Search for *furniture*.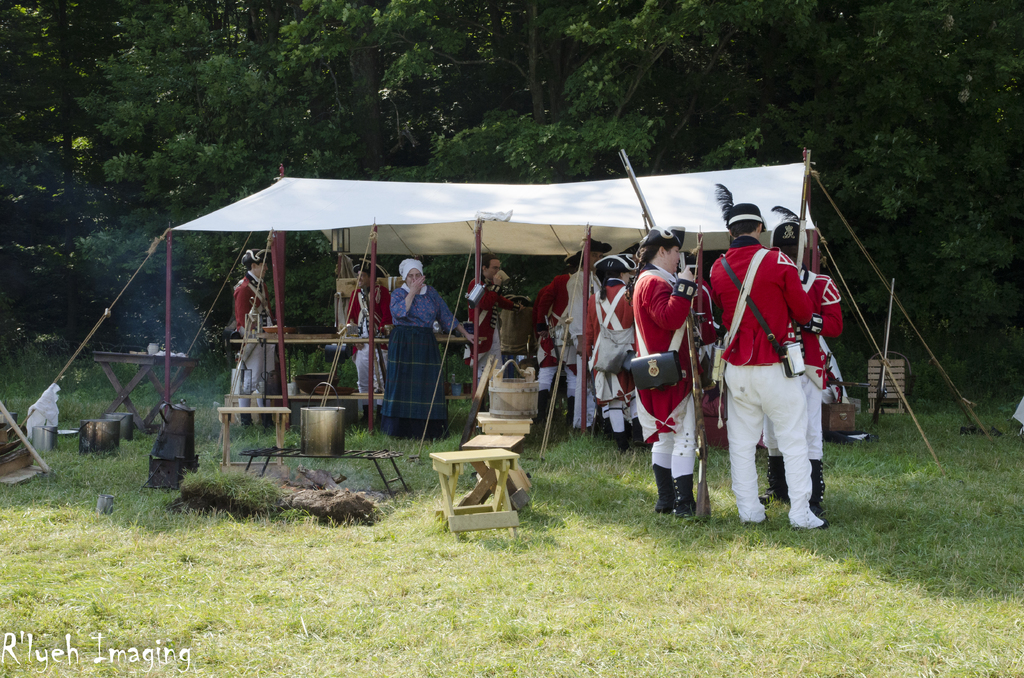
Found at bbox(90, 351, 195, 432).
